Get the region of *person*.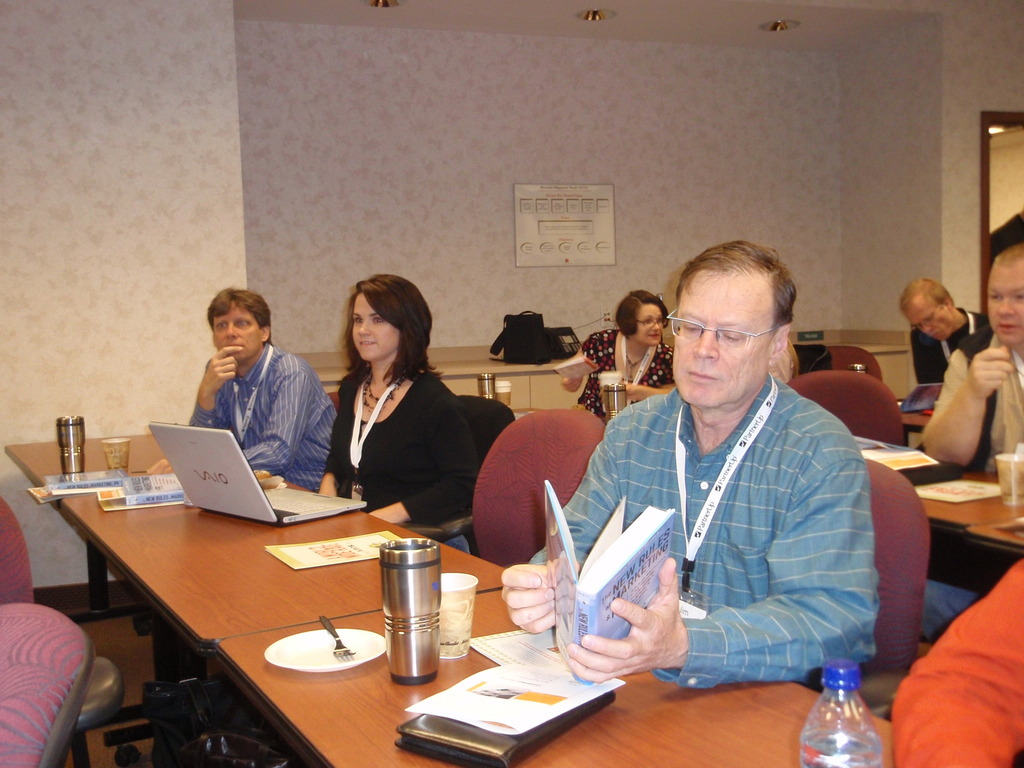
[920, 244, 1023, 636].
